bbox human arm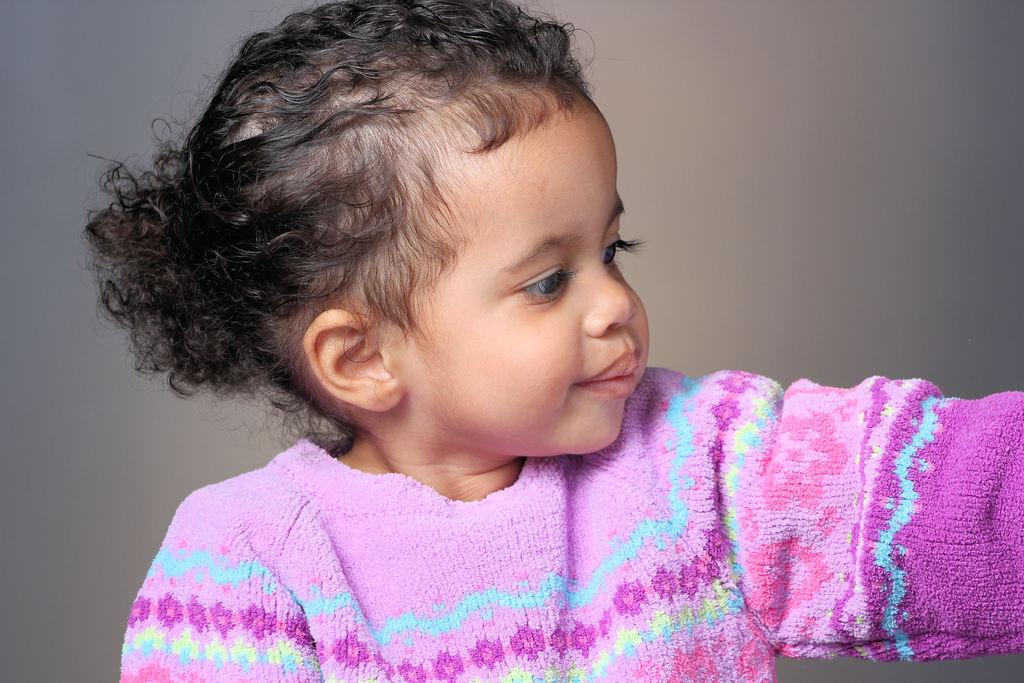
606 365 985 682
